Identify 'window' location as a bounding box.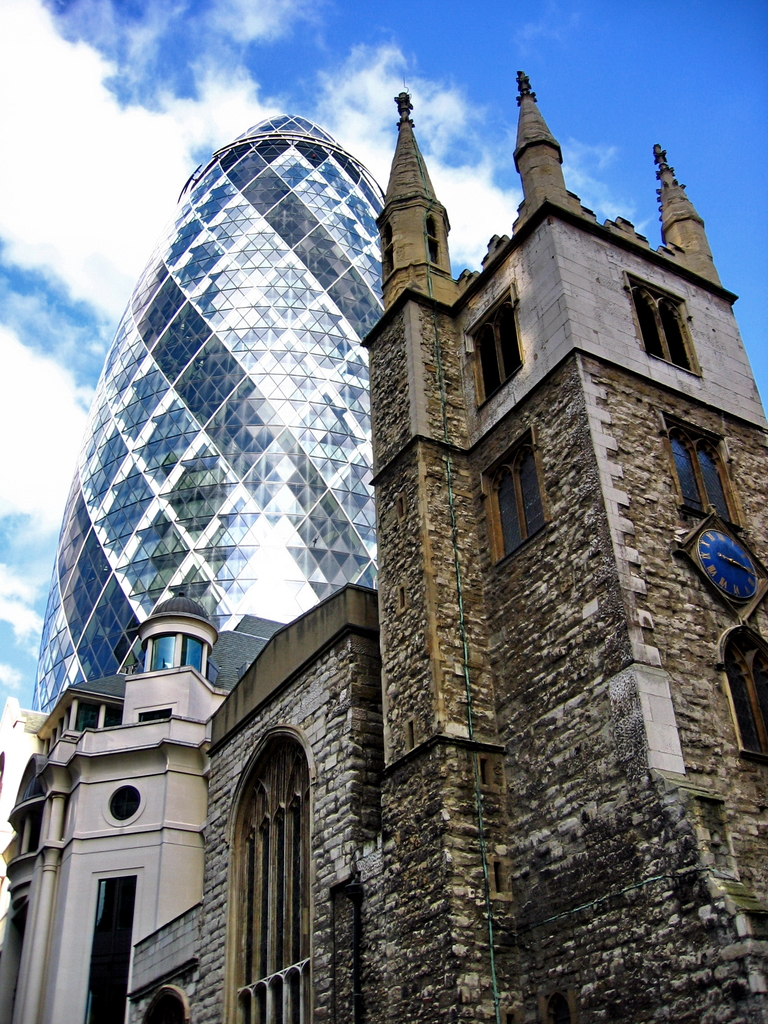
crop(211, 657, 311, 1007).
